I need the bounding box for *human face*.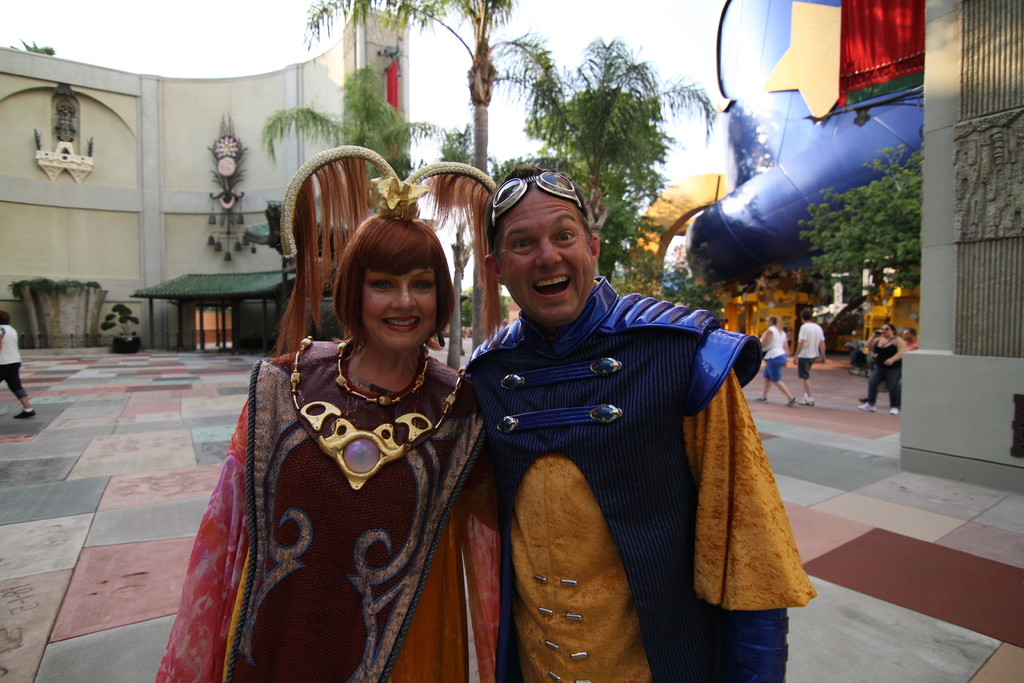
Here it is: 497 188 590 317.
